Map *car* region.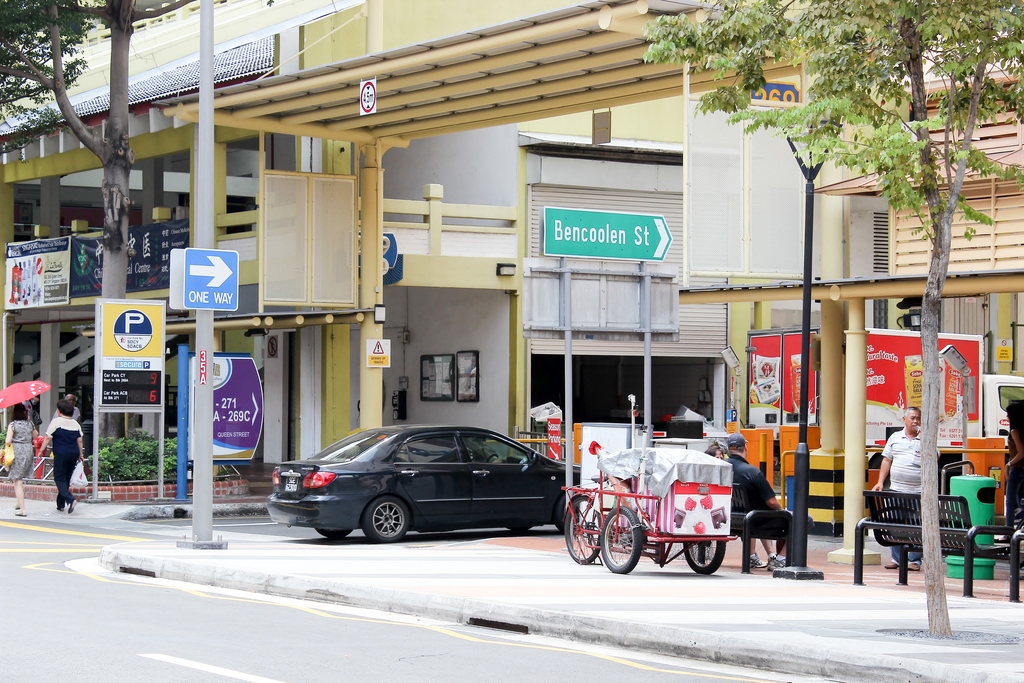
Mapped to x1=267, y1=423, x2=573, y2=550.
